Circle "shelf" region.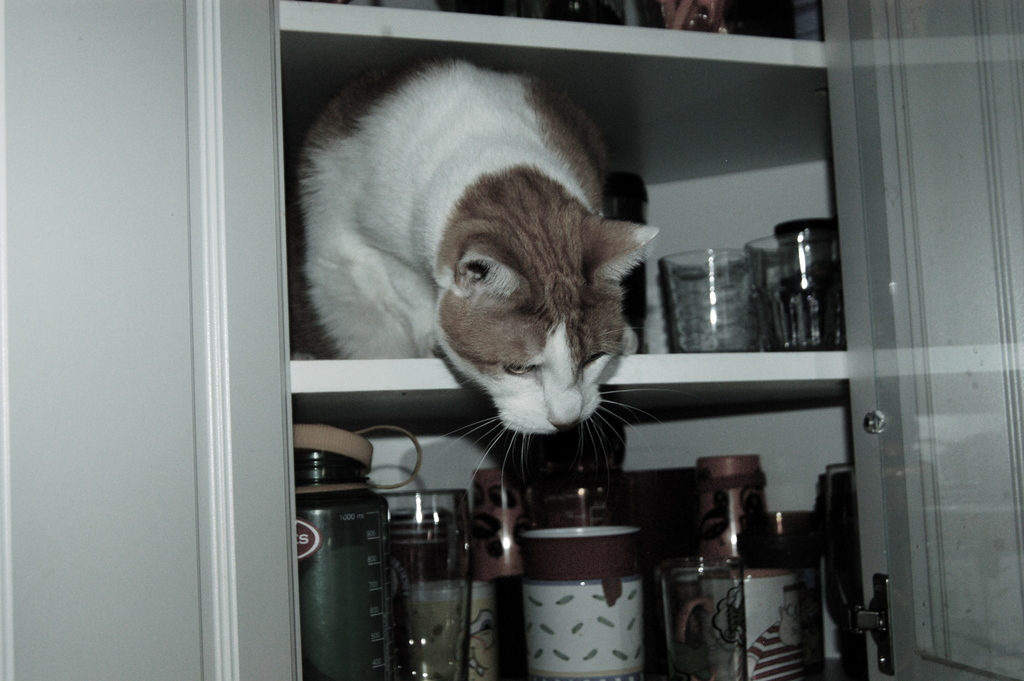
Region: pyautogui.locateOnScreen(275, 35, 847, 392).
